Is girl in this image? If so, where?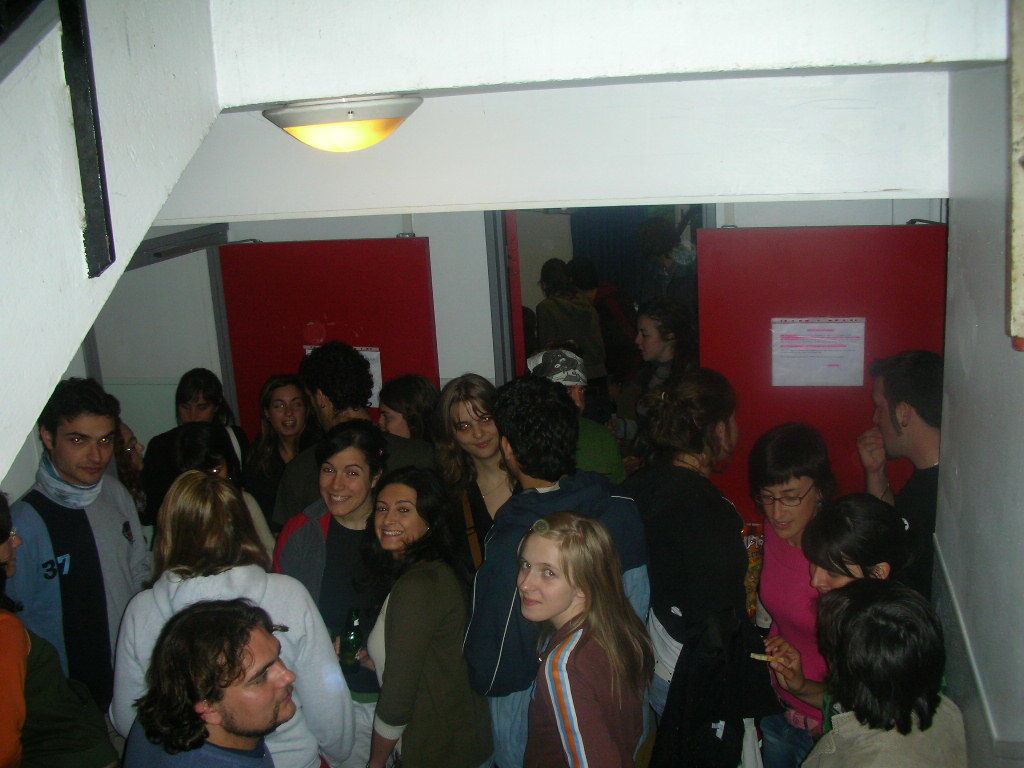
Yes, at 559/247/633/340.
